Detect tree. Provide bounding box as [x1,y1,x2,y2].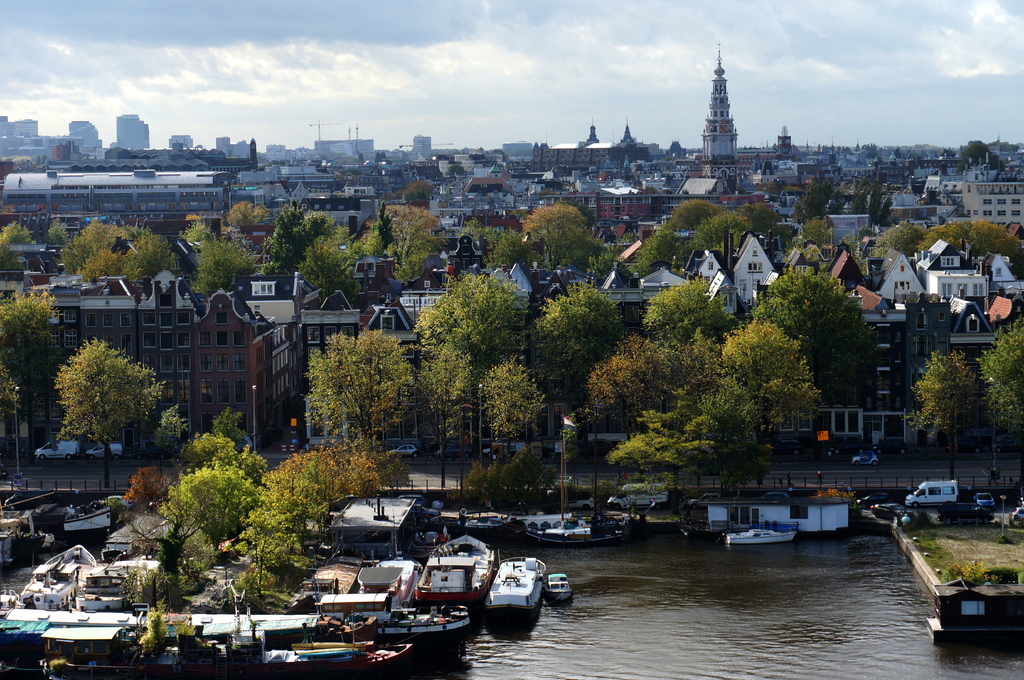
[772,180,788,196].
